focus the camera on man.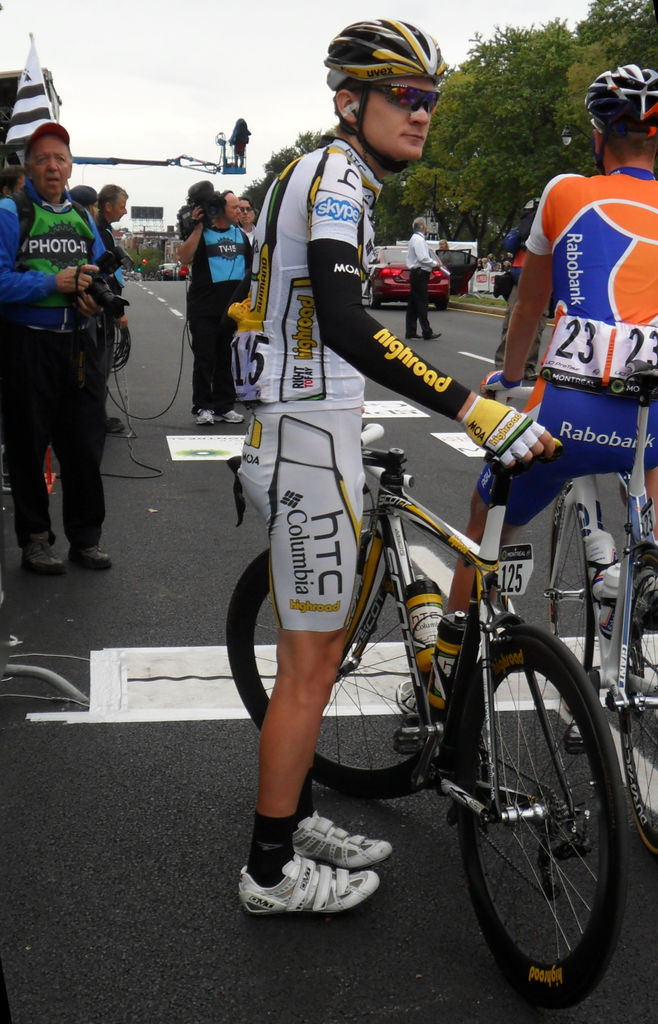
Focus region: Rect(95, 187, 129, 253).
